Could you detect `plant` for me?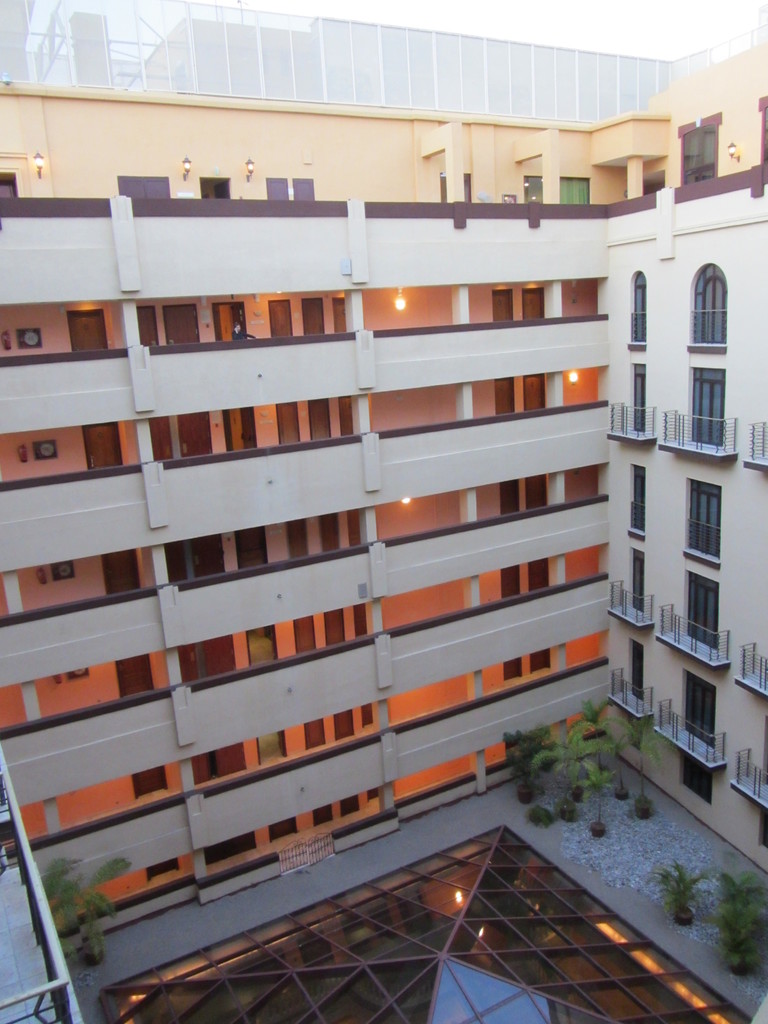
Detection result: detection(716, 868, 767, 980).
